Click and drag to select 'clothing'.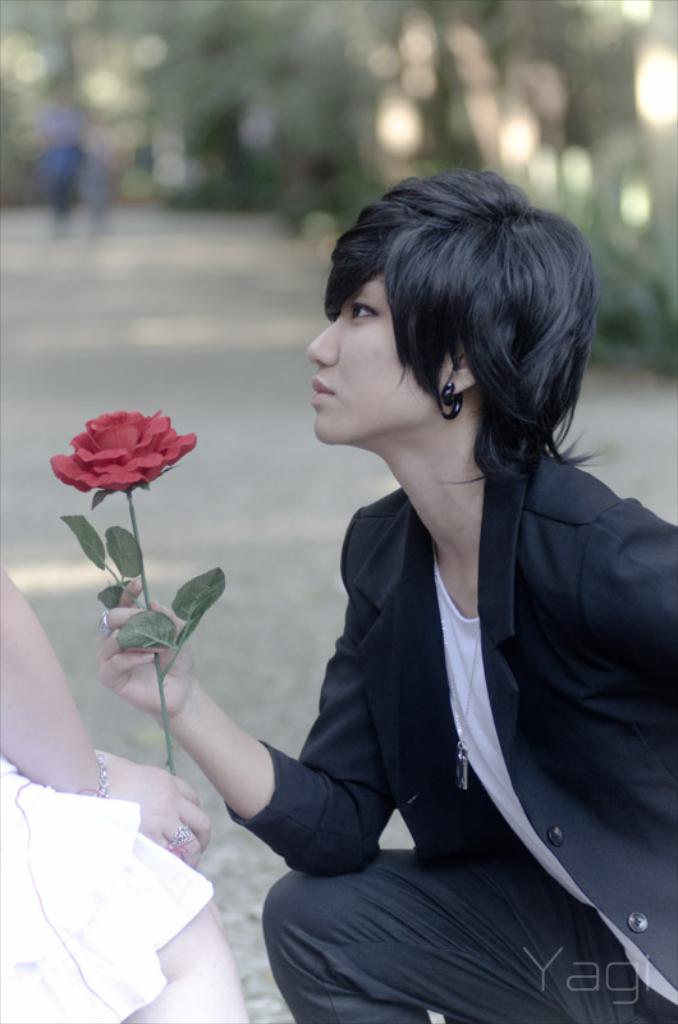
Selection: 269, 388, 658, 968.
